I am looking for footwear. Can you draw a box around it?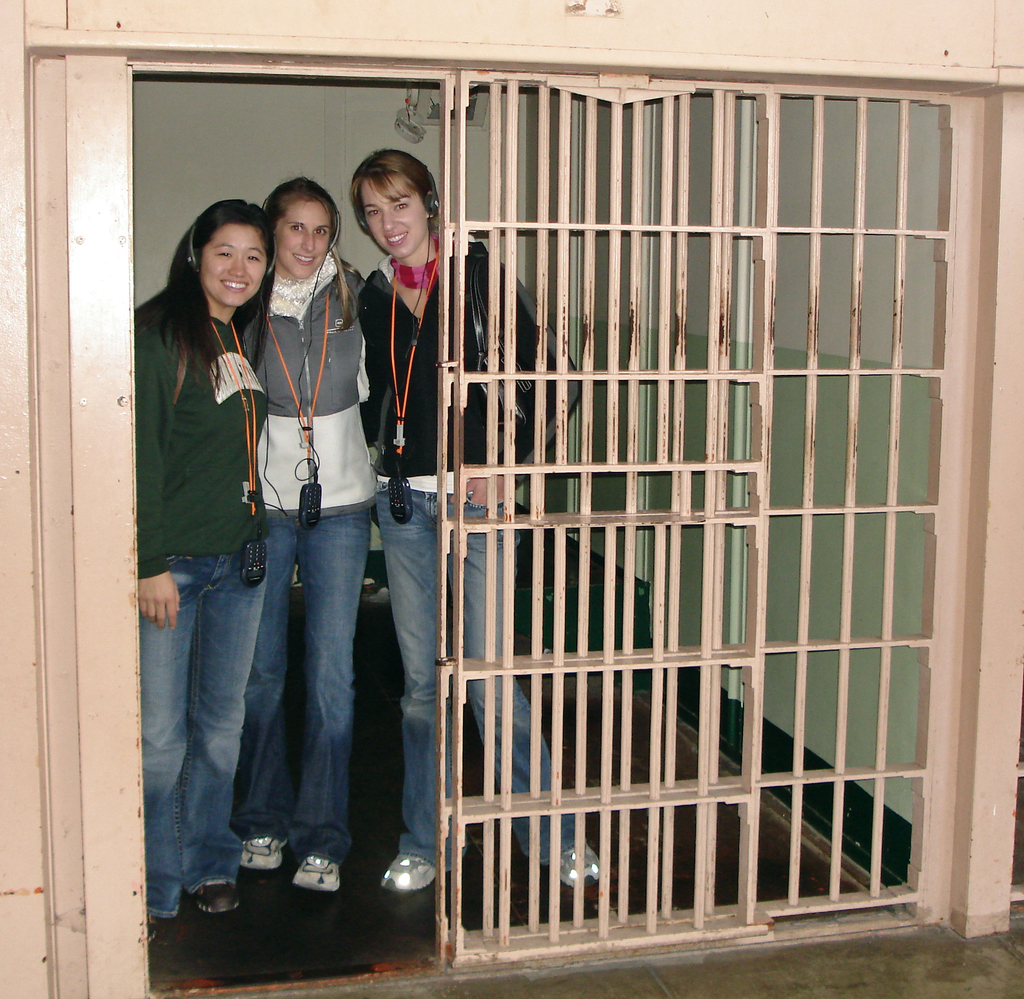
Sure, the bounding box is box=[142, 914, 161, 948].
